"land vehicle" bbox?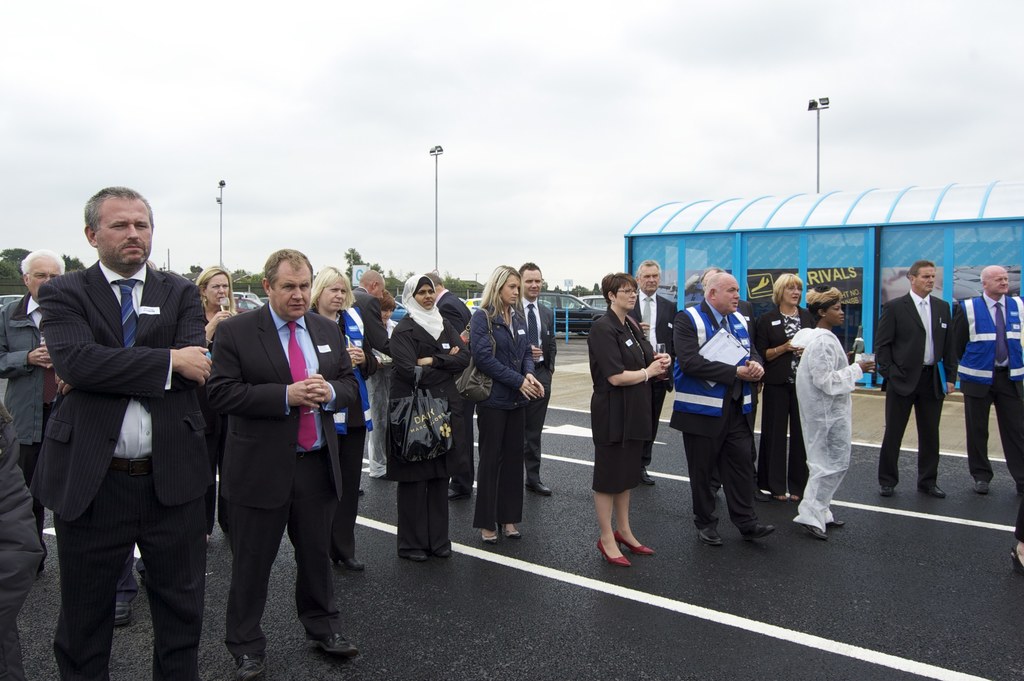
region(0, 293, 31, 316)
